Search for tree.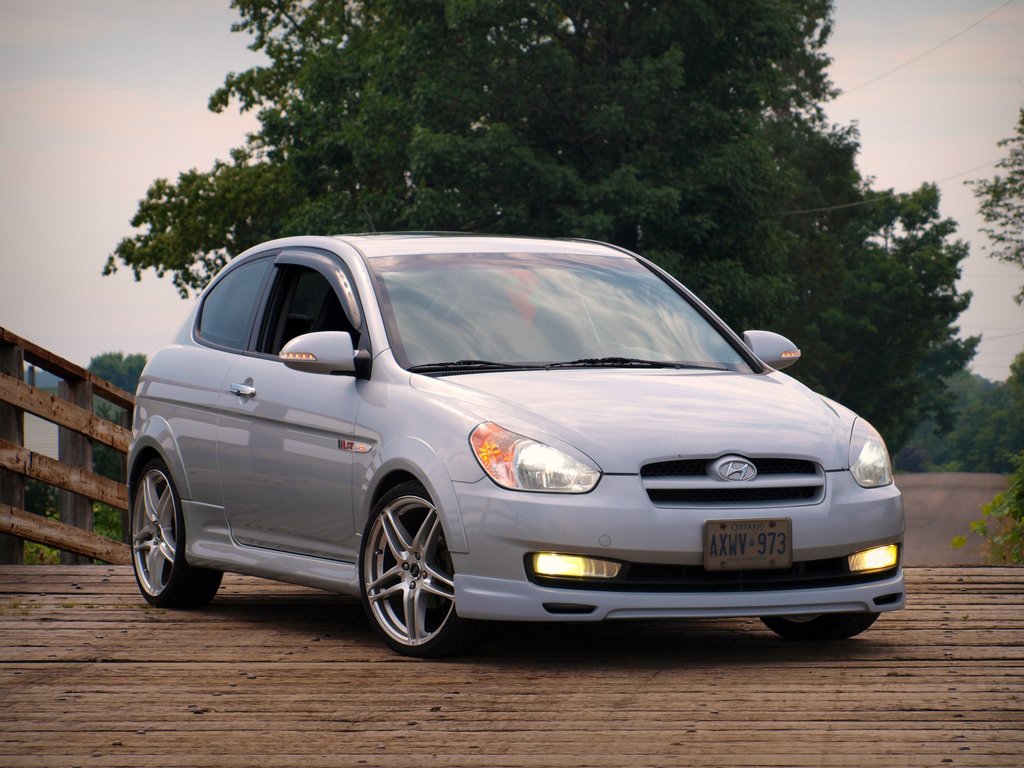
Found at [79,352,153,452].
